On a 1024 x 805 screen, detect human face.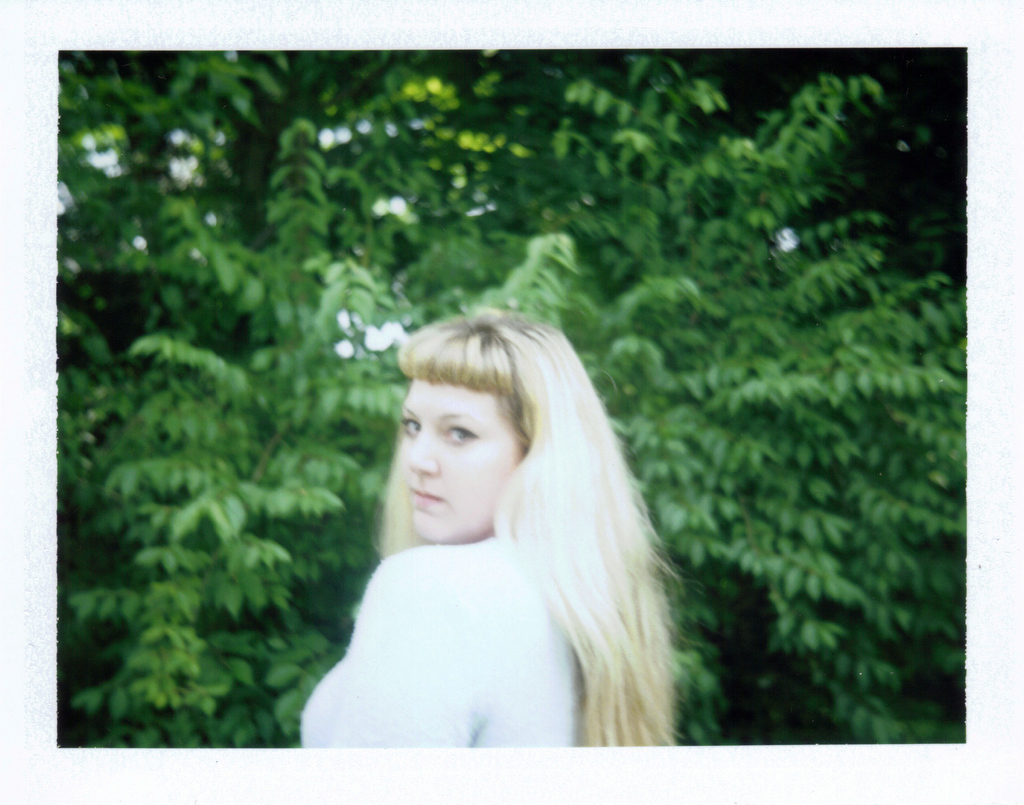
[399, 377, 524, 542].
